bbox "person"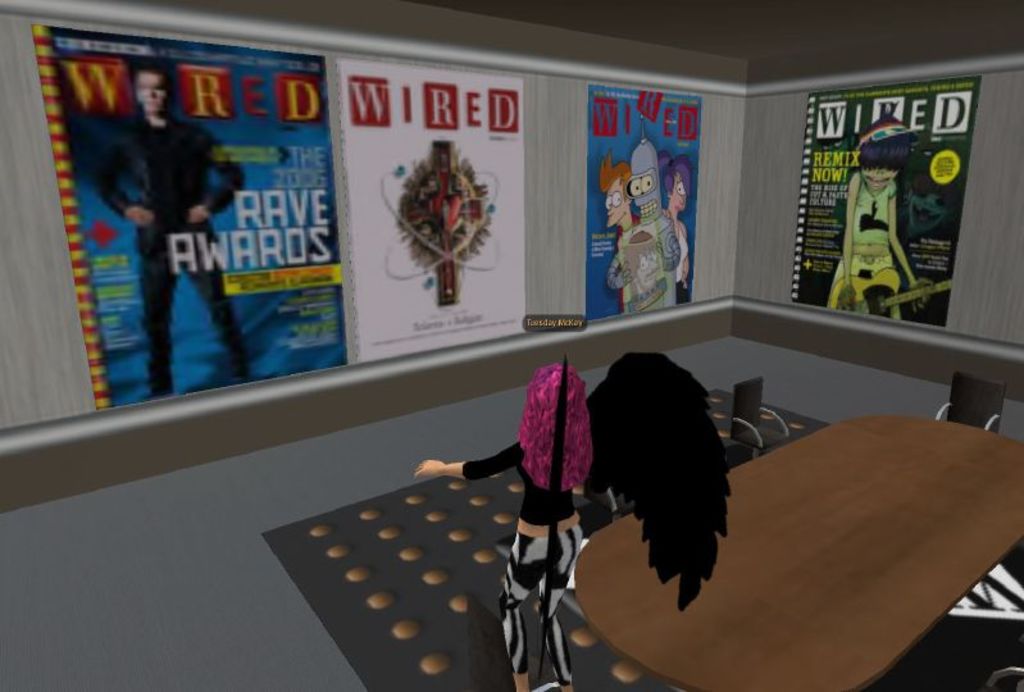
bbox=(669, 151, 697, 302)
